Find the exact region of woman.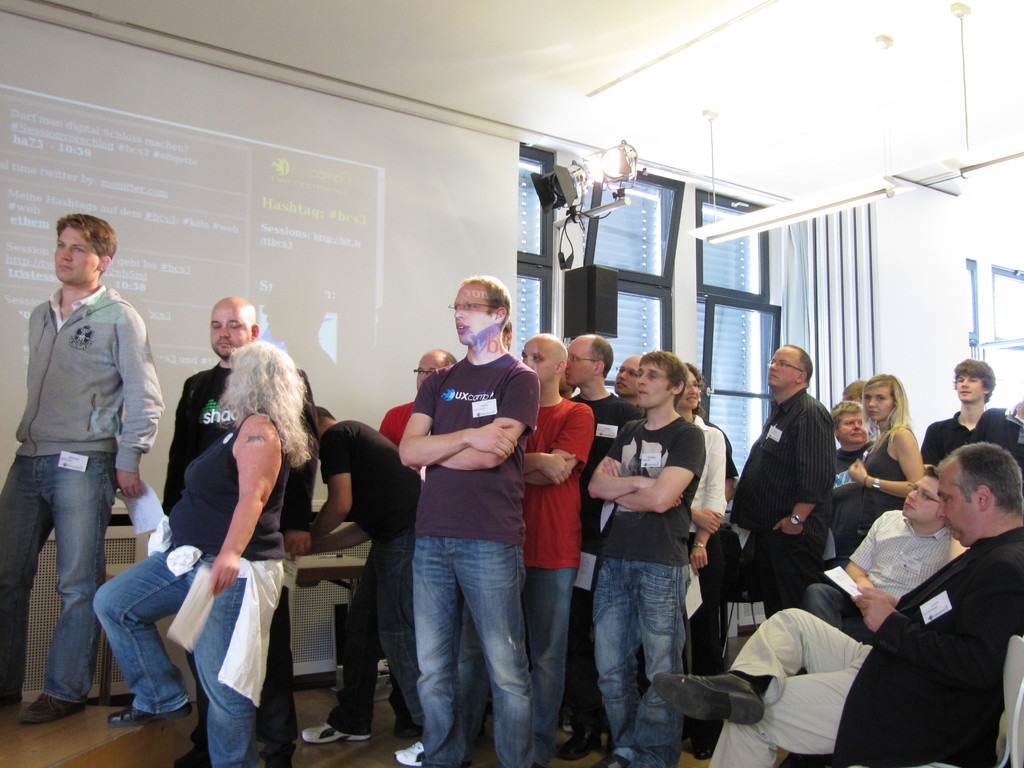
Exact region: 682, 364, 739, 767.
